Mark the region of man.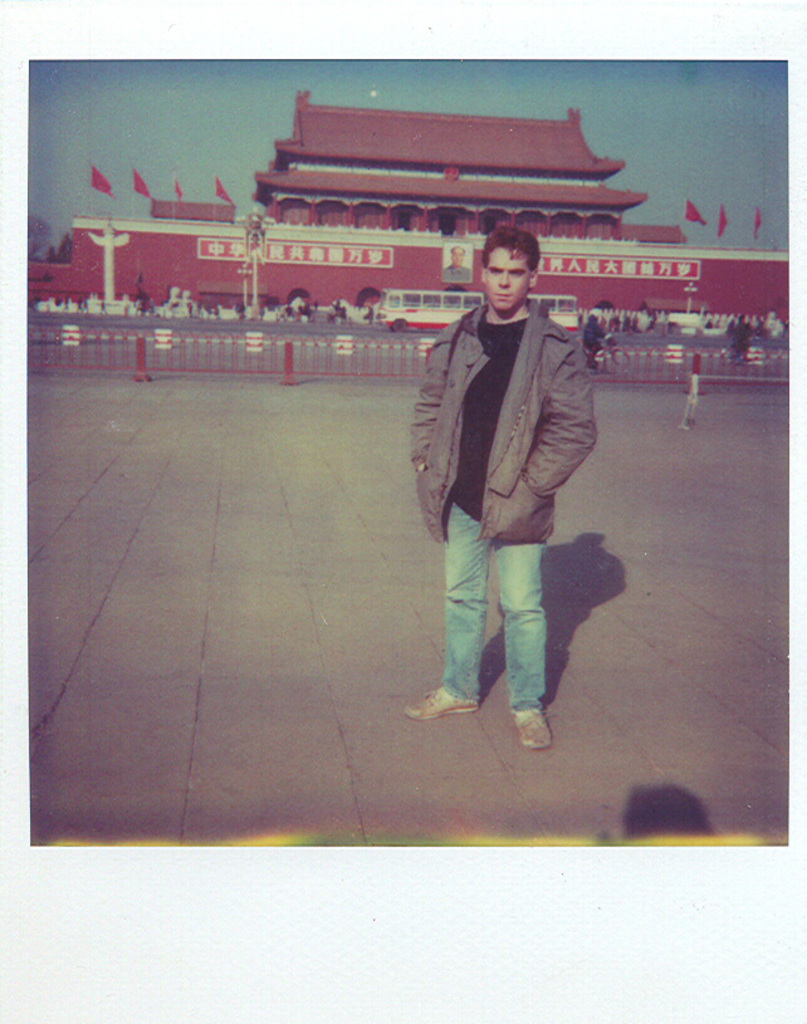
Region: [x1=407, y1=216, x2=616, y2=731].
